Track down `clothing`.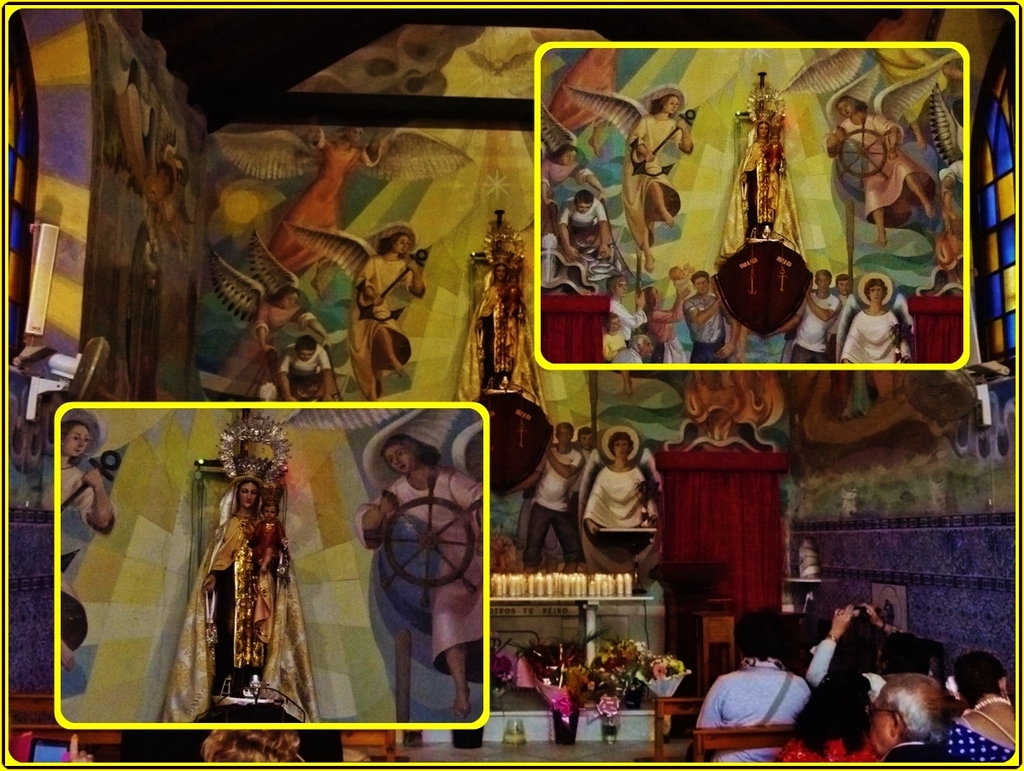
Tracked to (164,510,323,726).
